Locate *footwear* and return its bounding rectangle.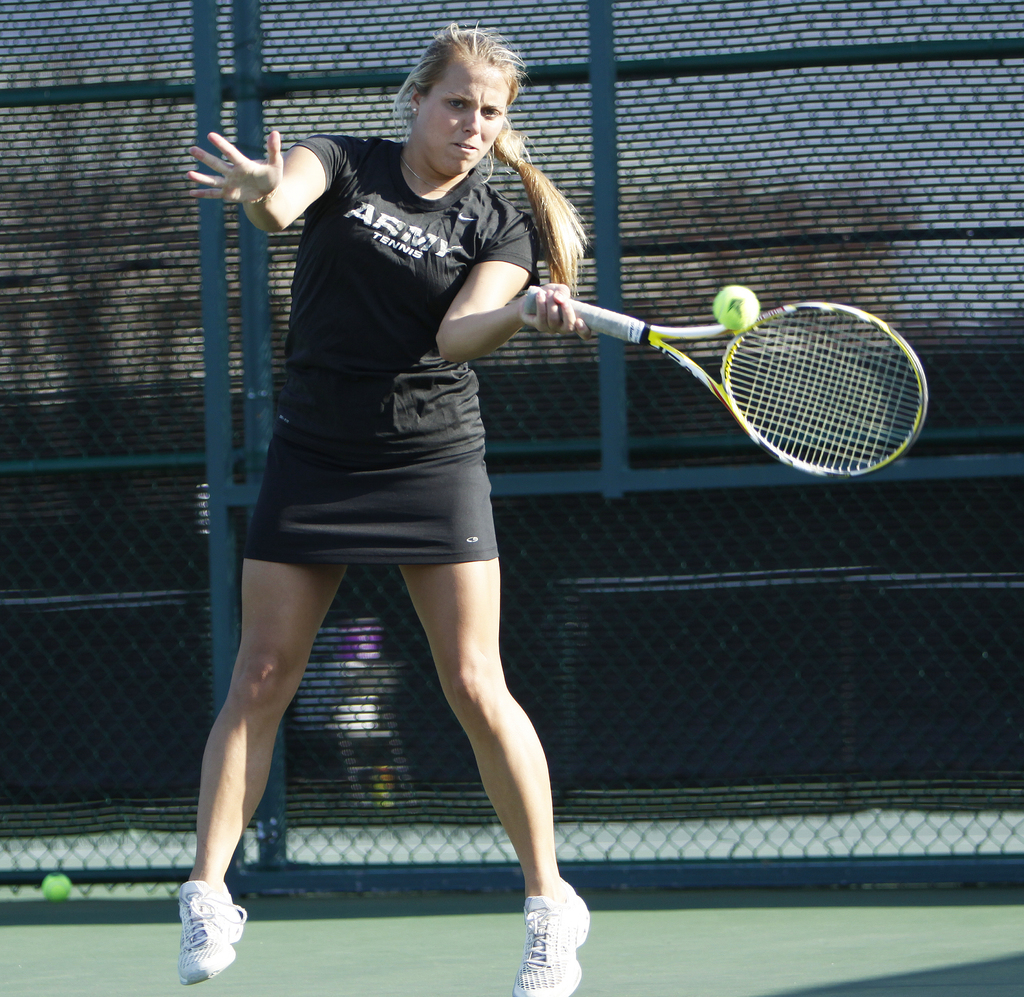
<region>510, 871, 592, 996</region>.
